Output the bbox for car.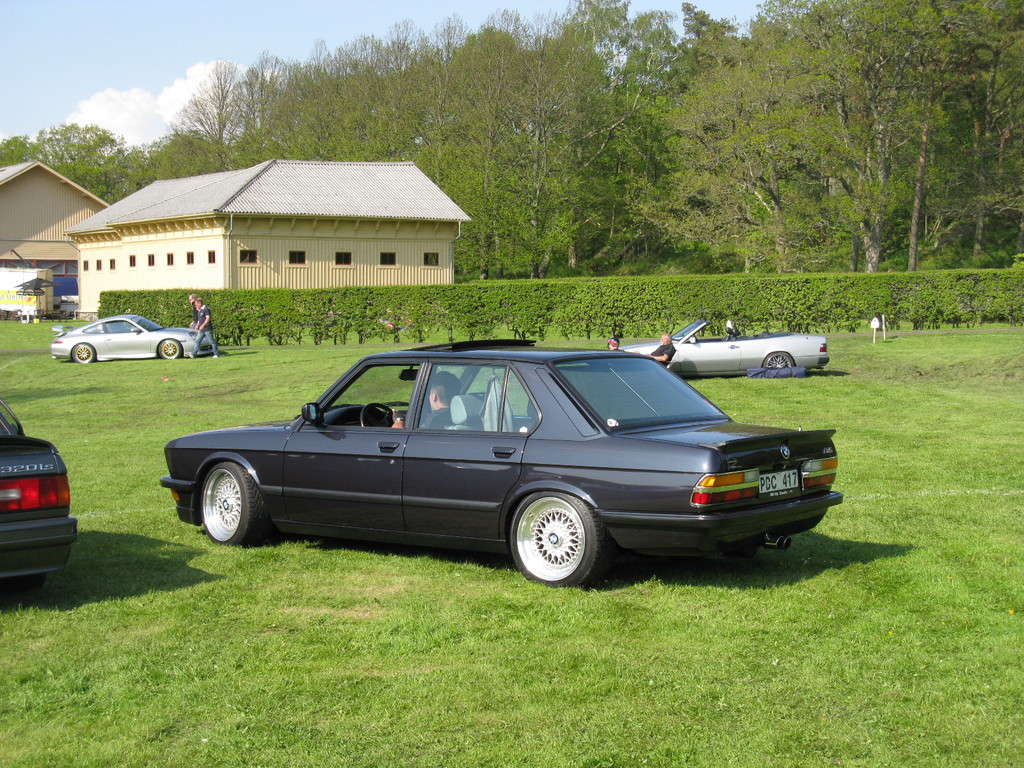
0:395:80:593.
